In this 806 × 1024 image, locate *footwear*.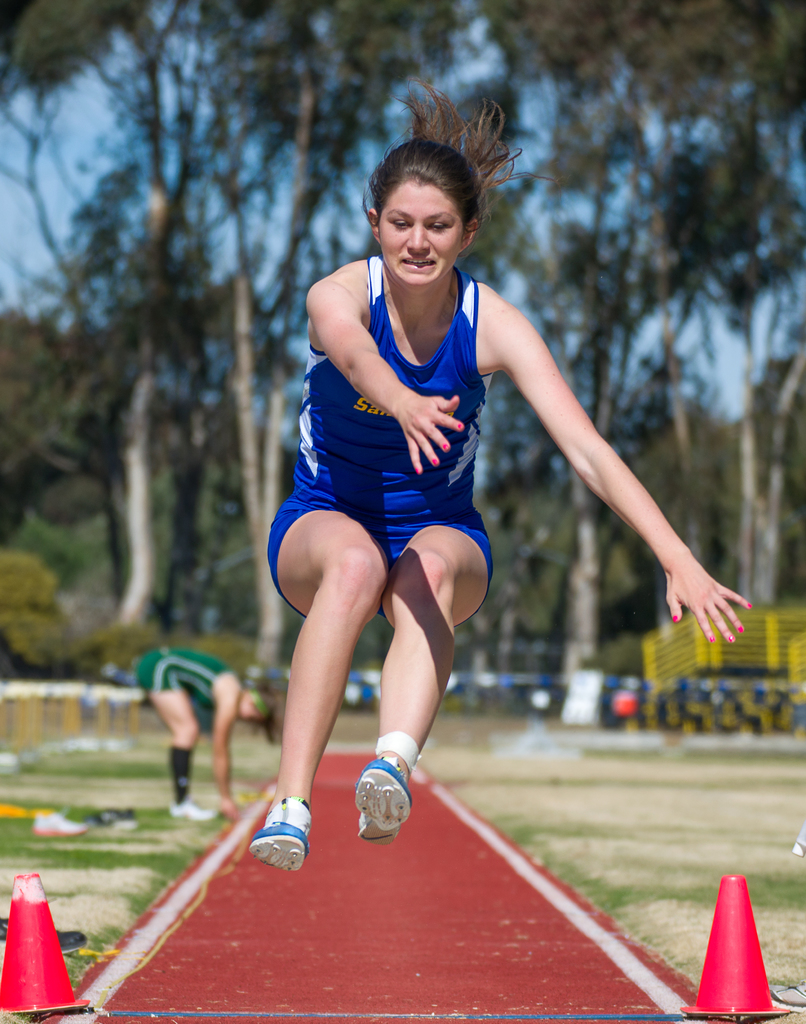
Bounding box: bbox(253, 797, 315, 874).
